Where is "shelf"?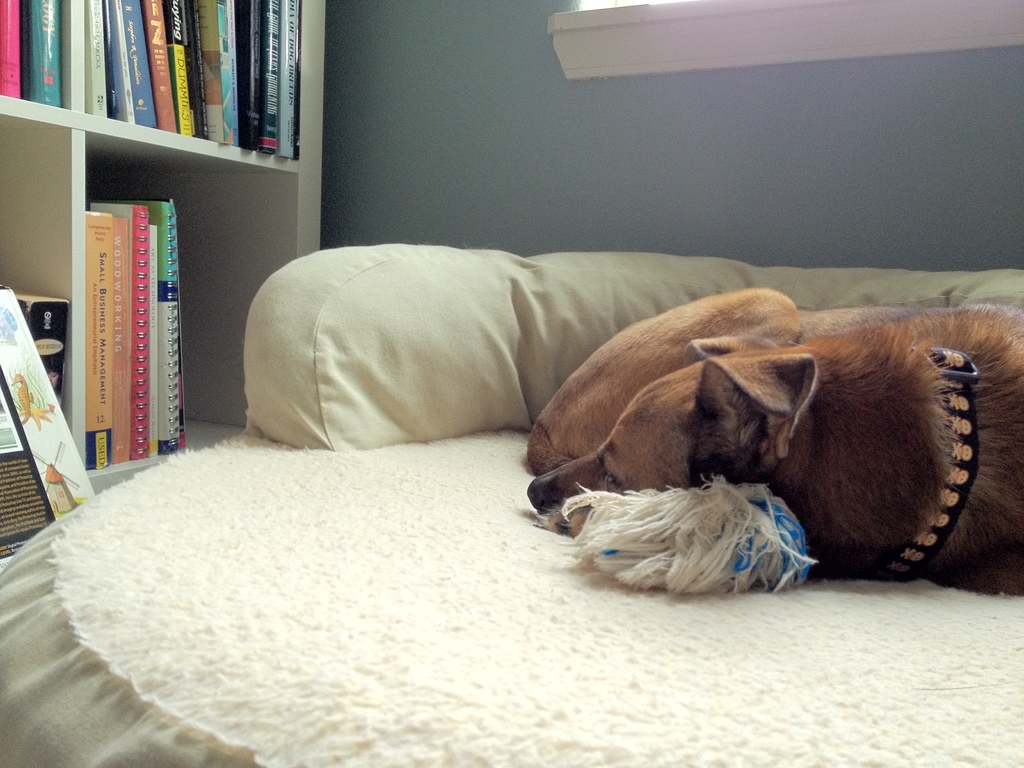
bbox(84, 133, 296, 472).
